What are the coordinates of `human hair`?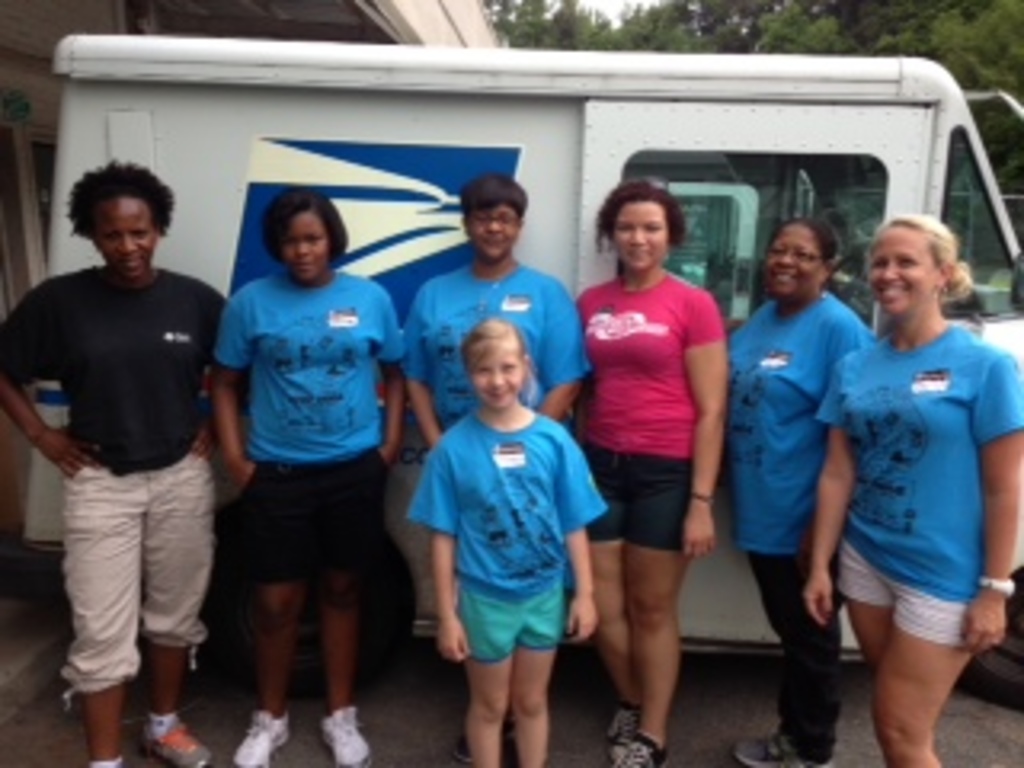
x1=70 y1=154 x2=179 y2=240.
